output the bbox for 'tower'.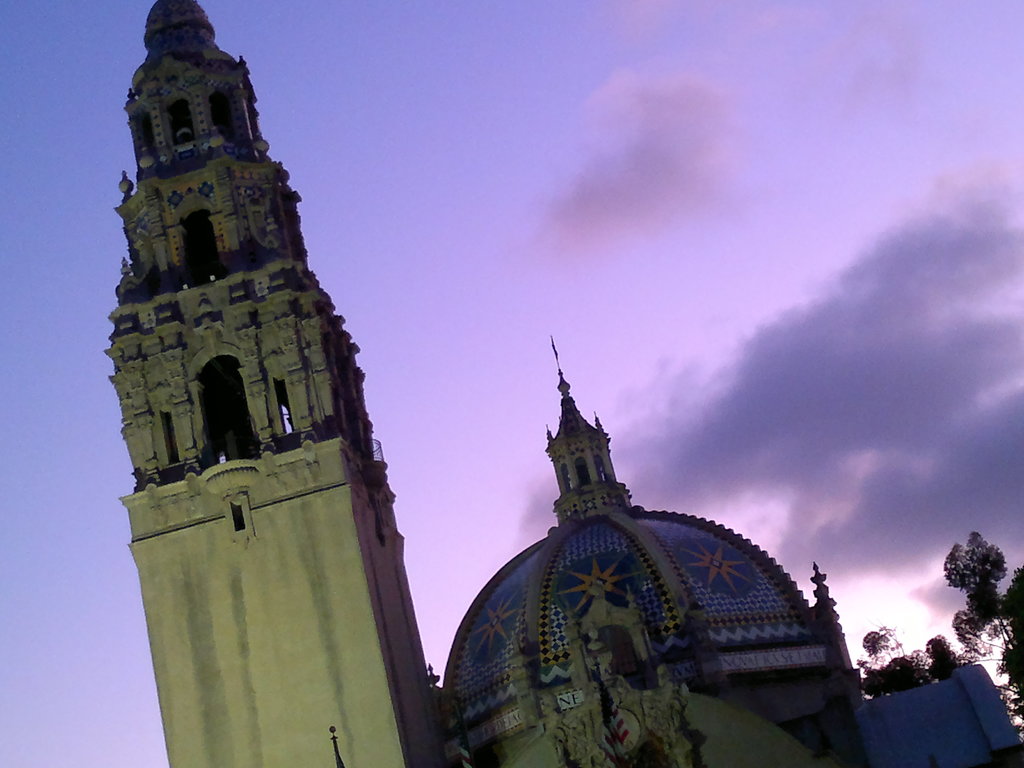
Rect(104, 0, 435, 767).
